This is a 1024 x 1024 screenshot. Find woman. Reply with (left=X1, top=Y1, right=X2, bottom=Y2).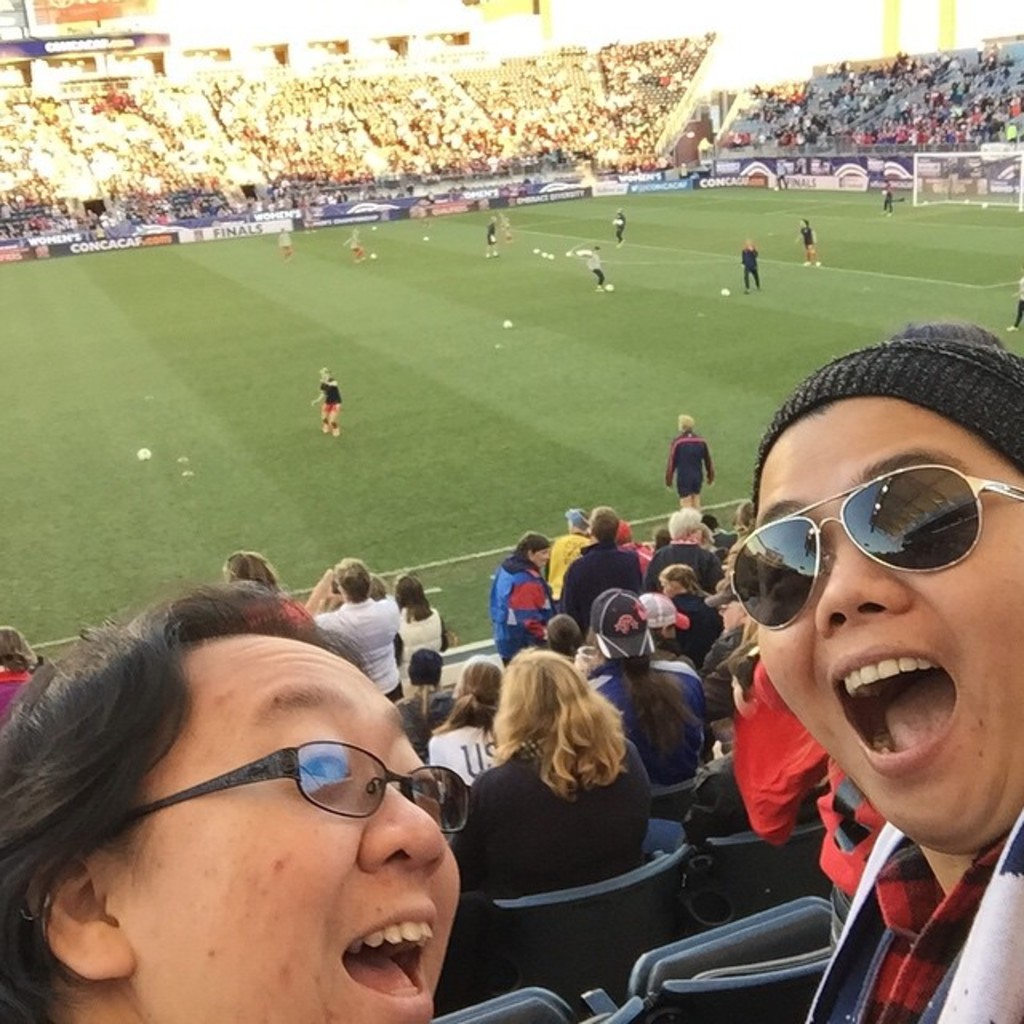
(left=429, top=658, right=502, bottom=786).
